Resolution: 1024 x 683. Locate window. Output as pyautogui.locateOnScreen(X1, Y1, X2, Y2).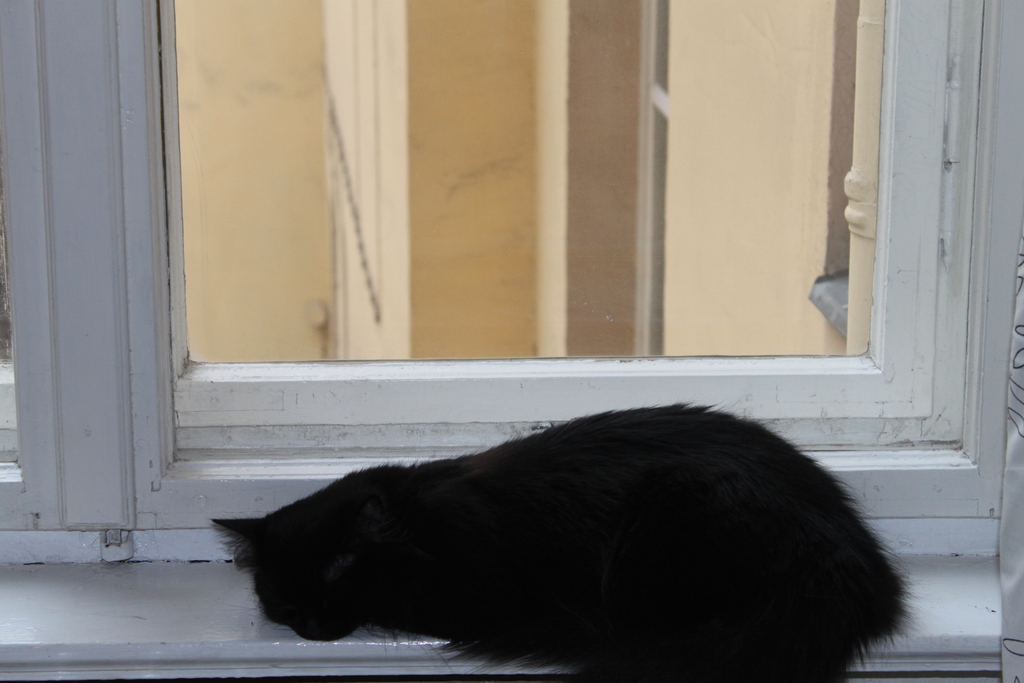
pyautogui.locateOnScreen(0, 0, 1023, 680).
